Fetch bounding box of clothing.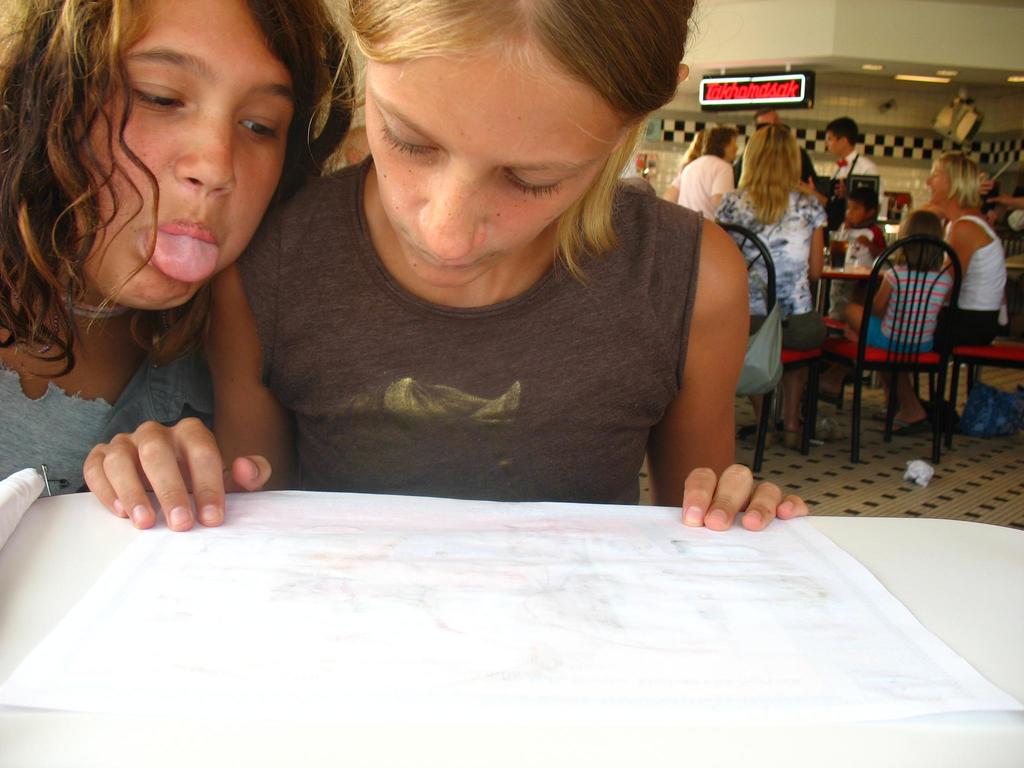
Bbox: crop(718, 187, 831, 317).
